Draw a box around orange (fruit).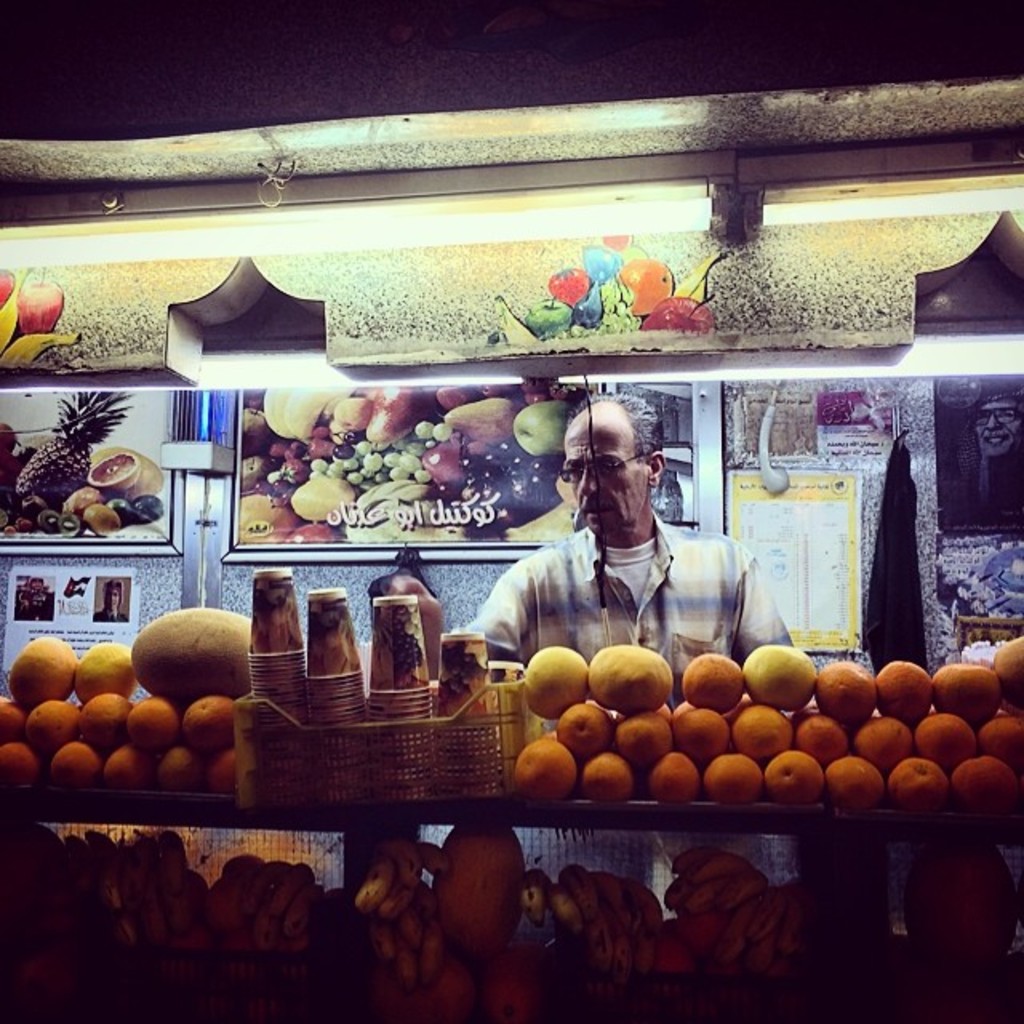
detection(0, 739, 32, 778).
